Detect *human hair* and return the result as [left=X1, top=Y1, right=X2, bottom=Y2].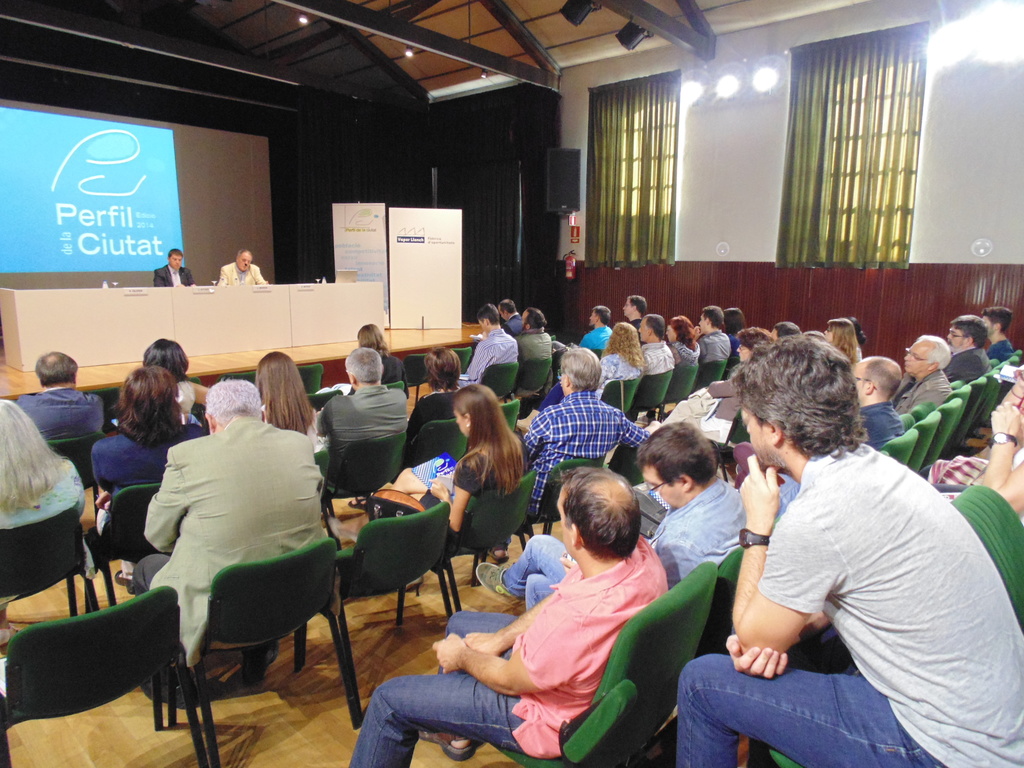
[left=738, top=324, right=776, bottom=351].
